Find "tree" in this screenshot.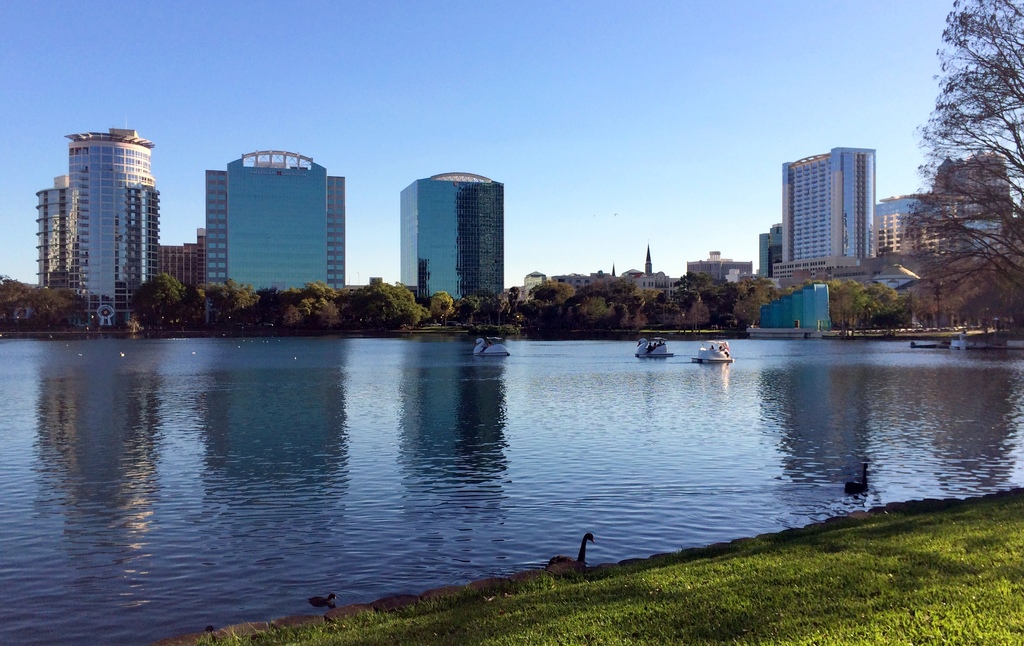
The bounding box for "tree" is 202, 285, 265, 331.
